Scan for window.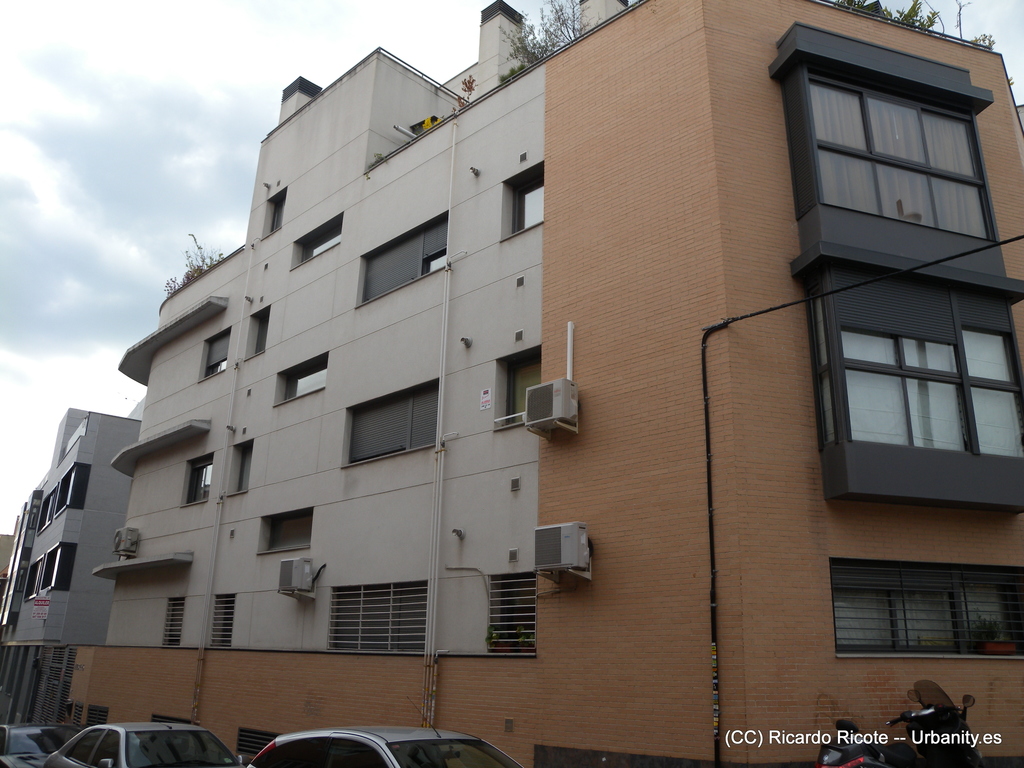
Scan result: BBox(509, 352, 543, 426).
